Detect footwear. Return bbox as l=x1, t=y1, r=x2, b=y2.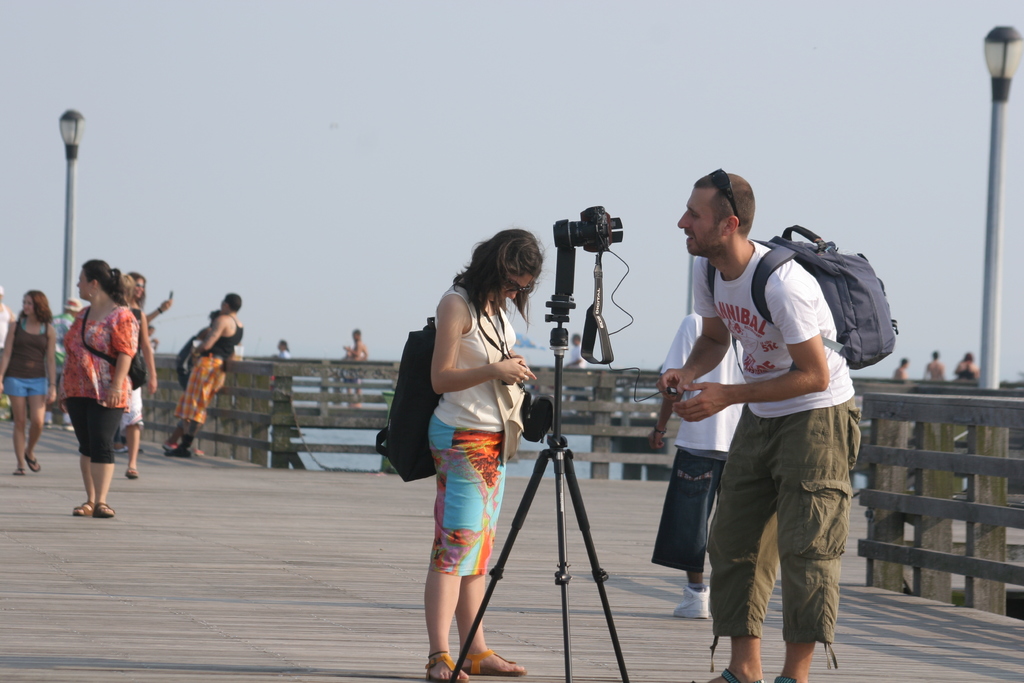
l=62, t=420, r=71, b=432.
